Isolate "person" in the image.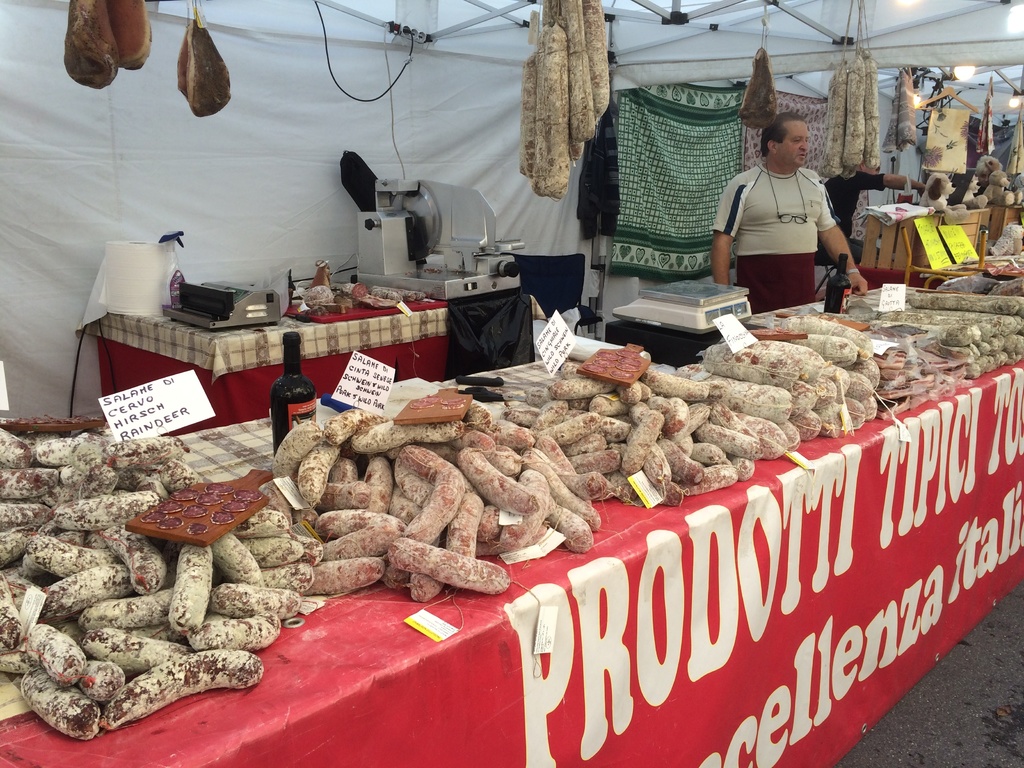
Isolated region: Rect(824, 160, 927, 259).
